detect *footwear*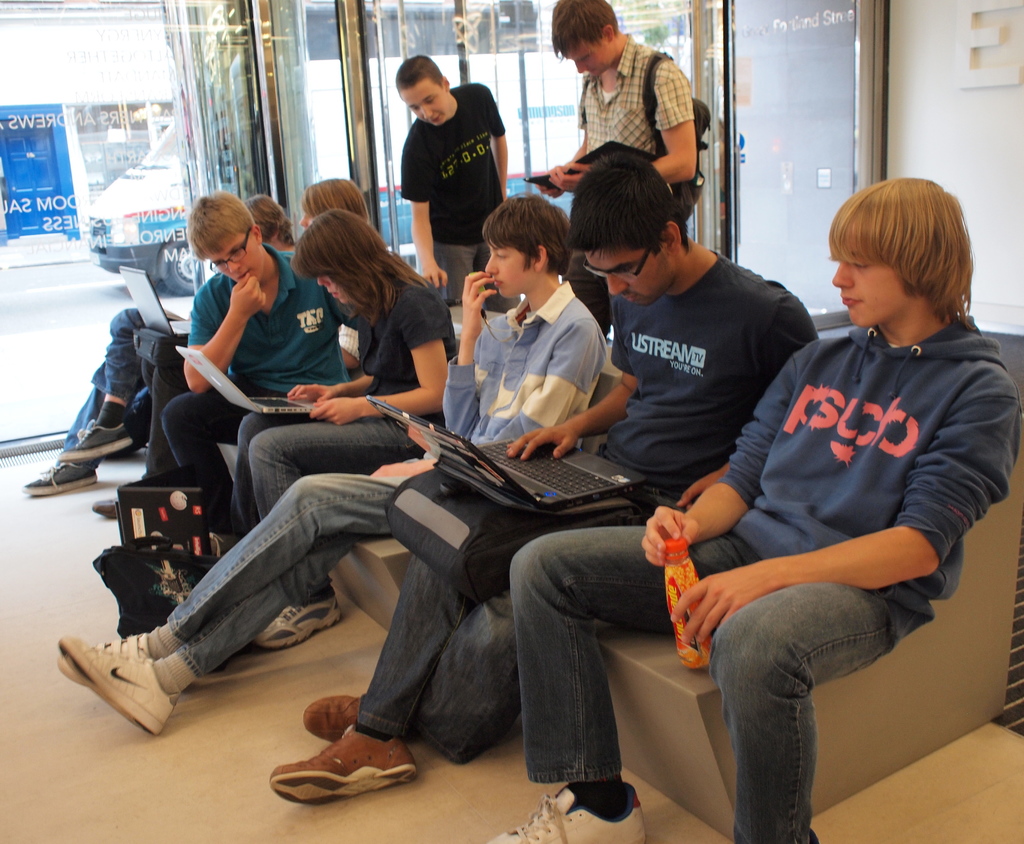
23, 464, 102, 498
